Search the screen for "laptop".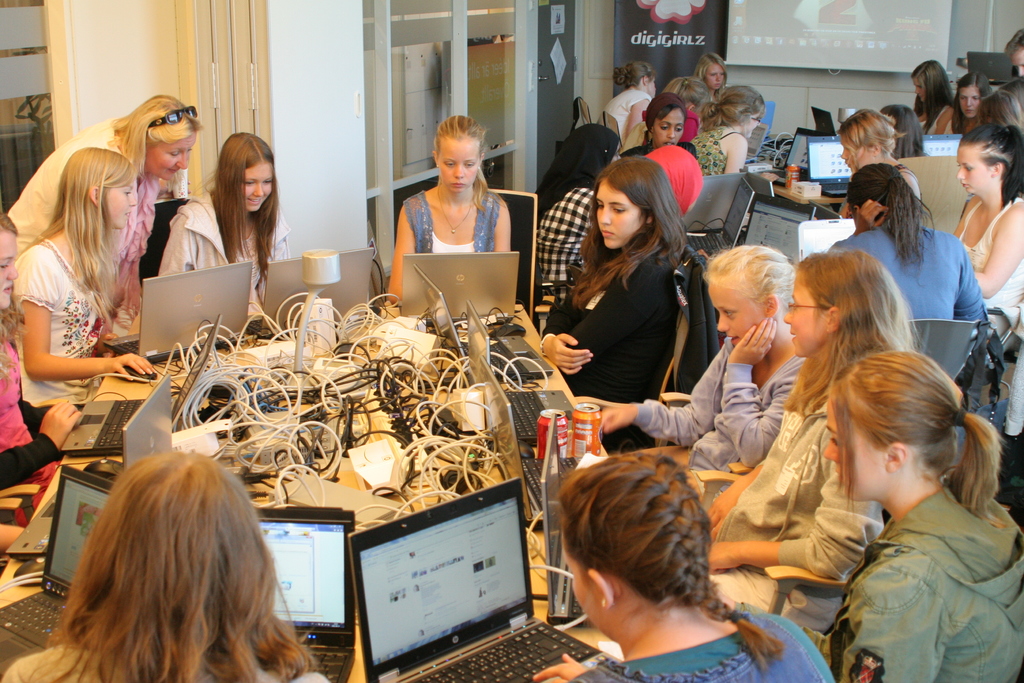
Found at 100:261:254:365.
